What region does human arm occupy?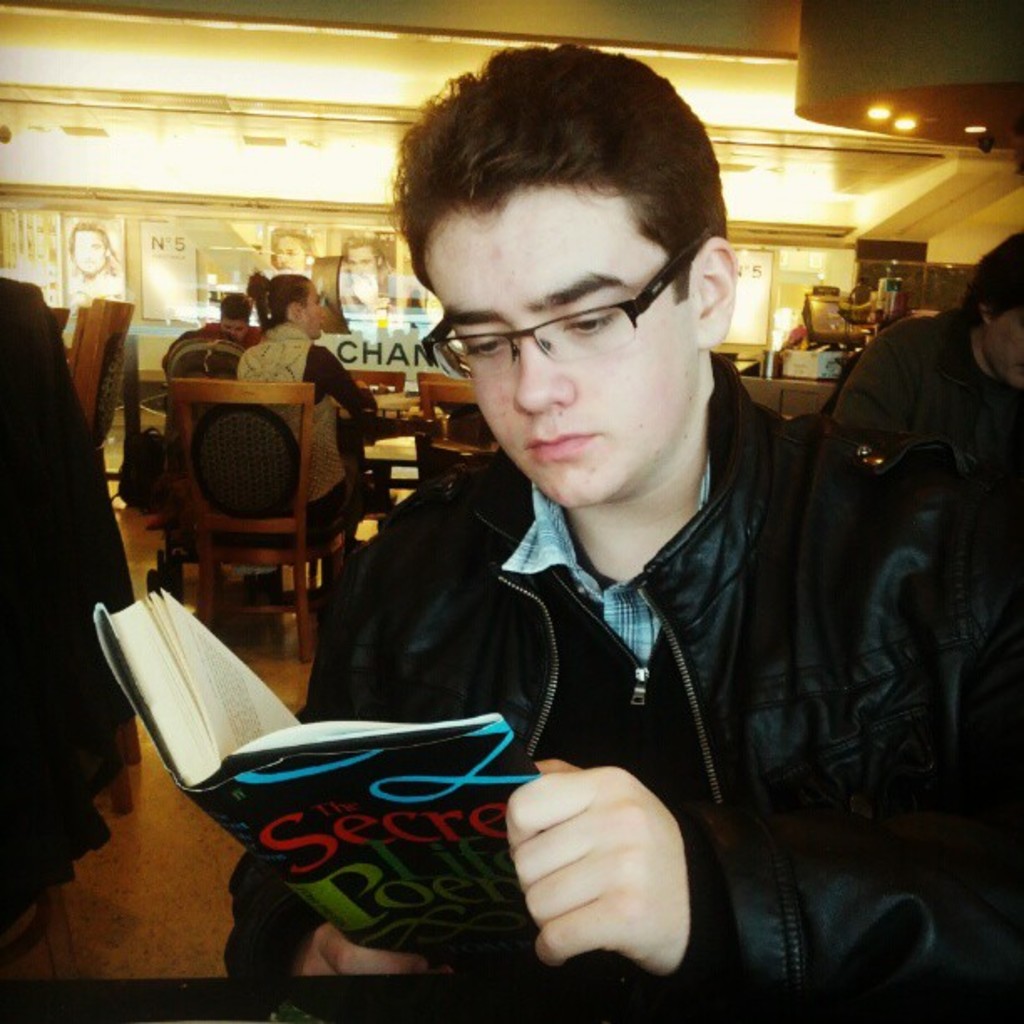
[224,556,445,969].
